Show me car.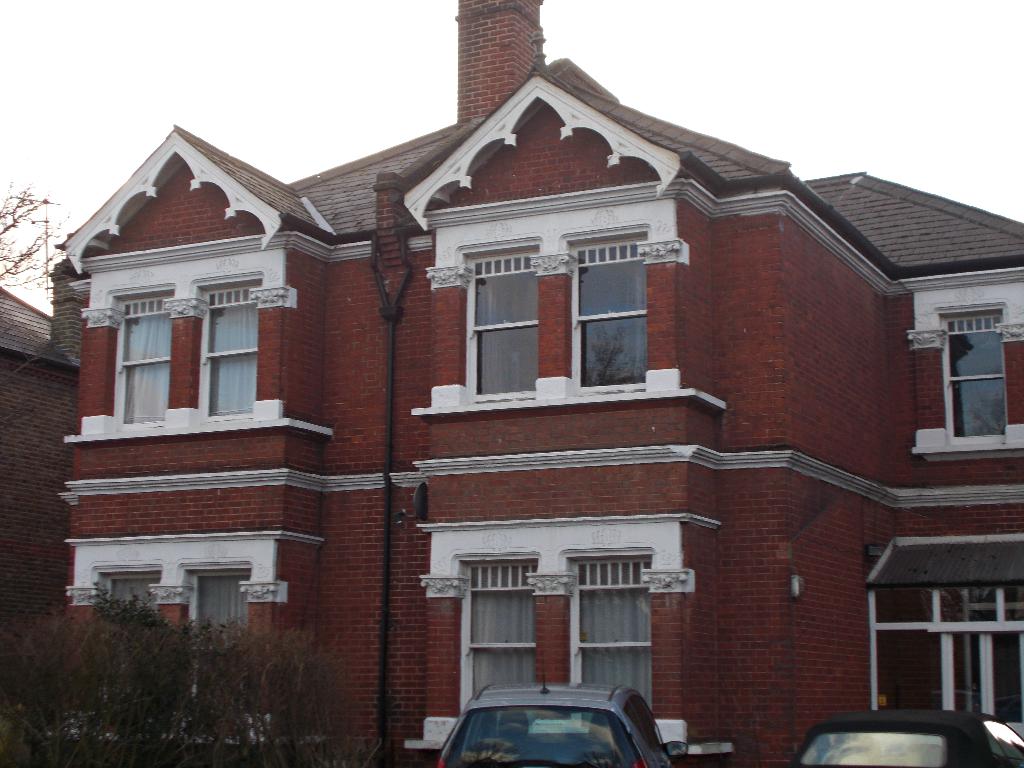
car is here: 789:705:1023:767.
